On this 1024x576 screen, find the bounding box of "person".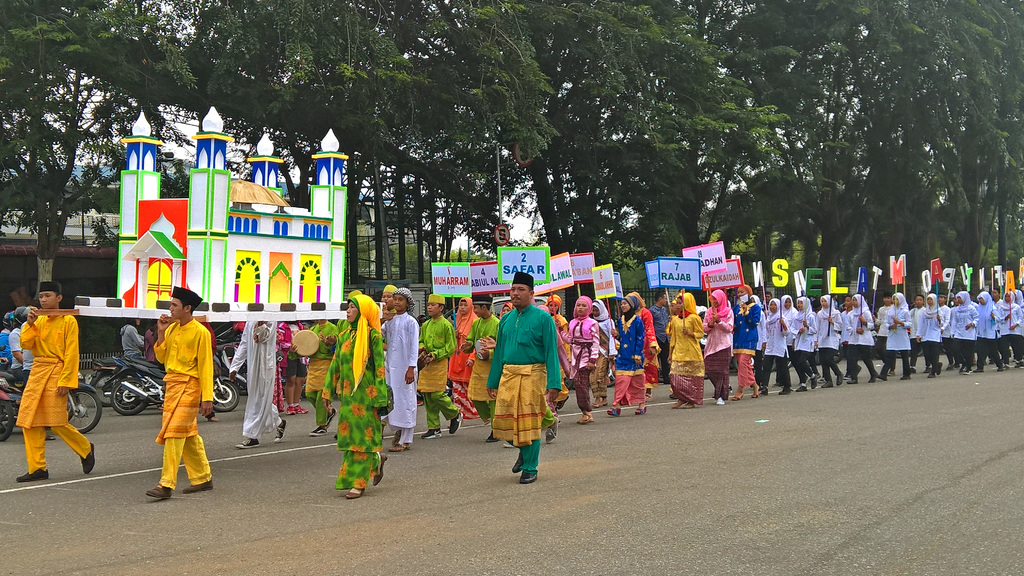
Bounding box: BBox(778, 295, 799, 390).
